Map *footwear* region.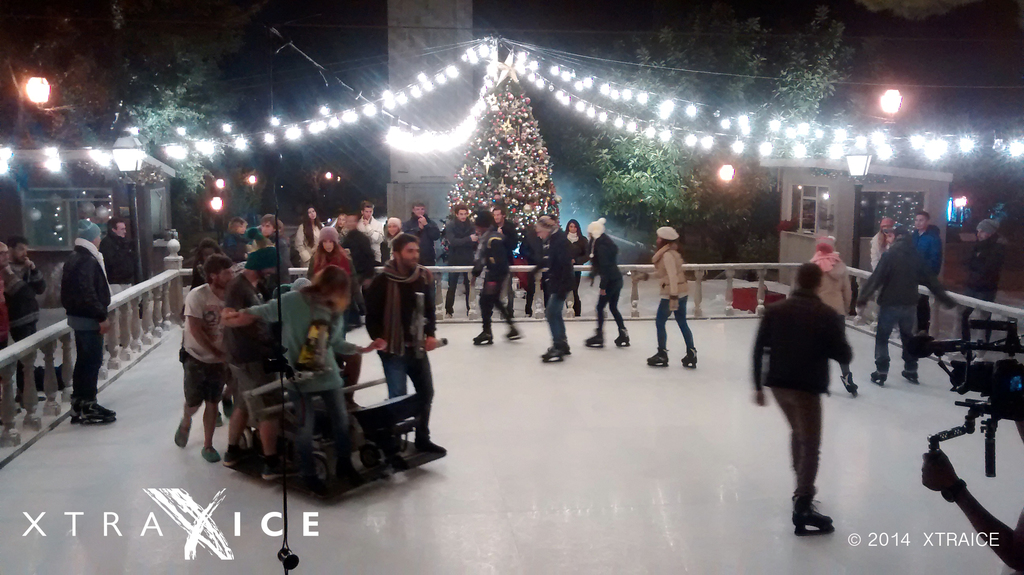
Mapped to (left=684, top=344, right=694, bottom=362).
